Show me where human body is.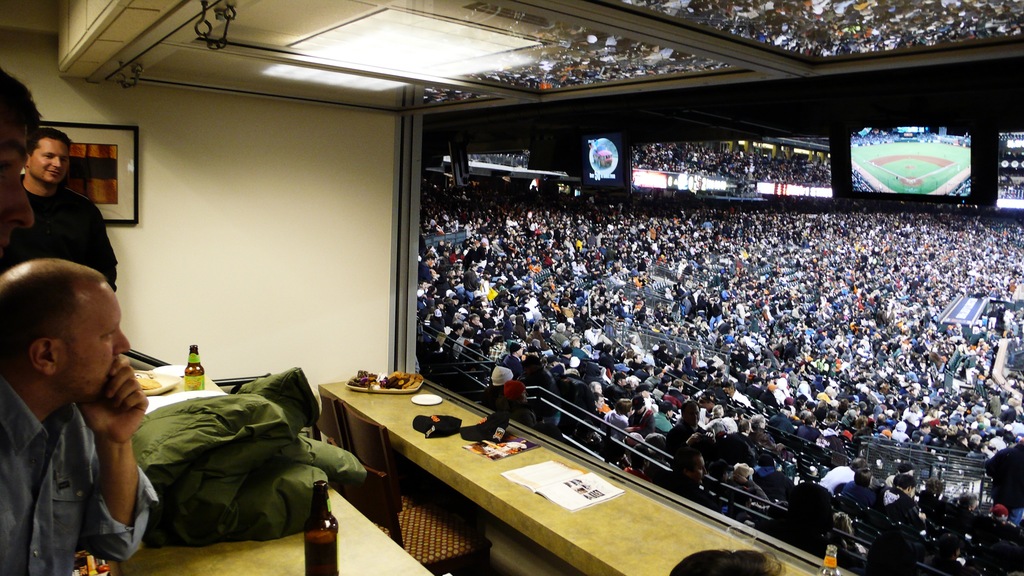
human body is at [left=436, top=287, right=445, bottom=293].
